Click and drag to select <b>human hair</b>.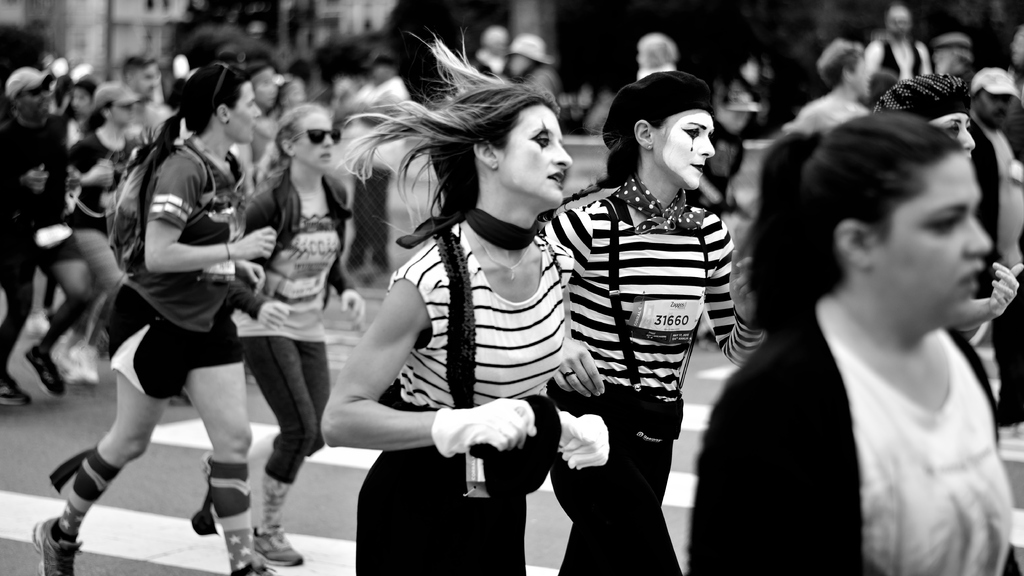
Selection: [left=77, top=101, right=115, bottom=136].
